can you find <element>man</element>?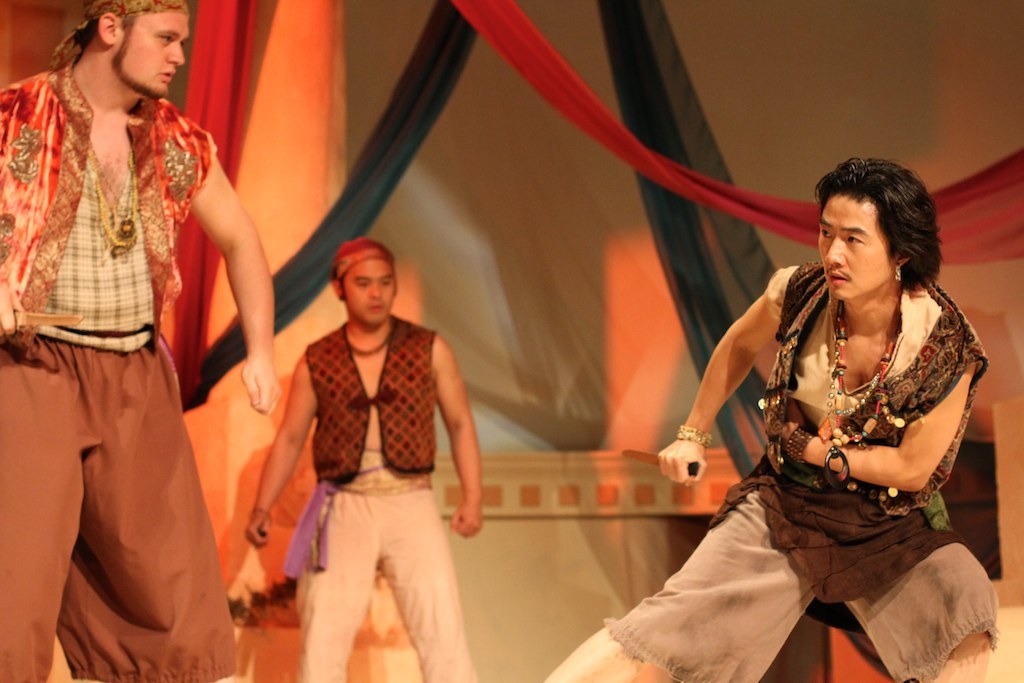
Yes, bounding box: bbox=[539, 155, 1002, 682].
